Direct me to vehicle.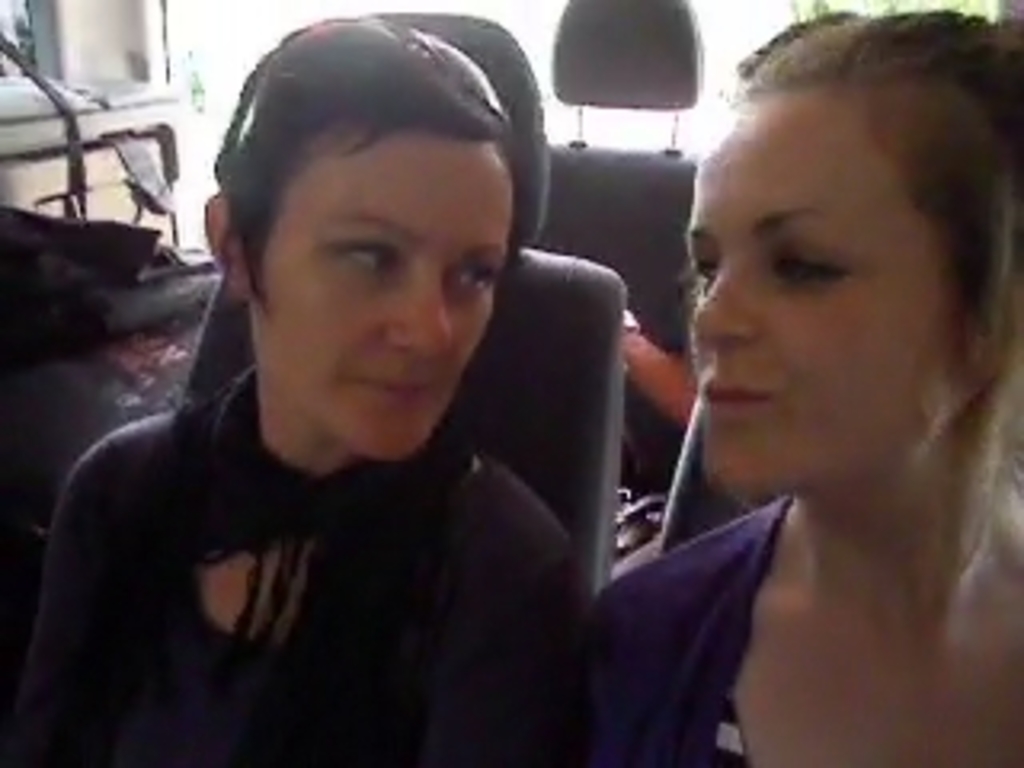
Direction: <bbox>0, 0, 1021, 765</bbox>.
